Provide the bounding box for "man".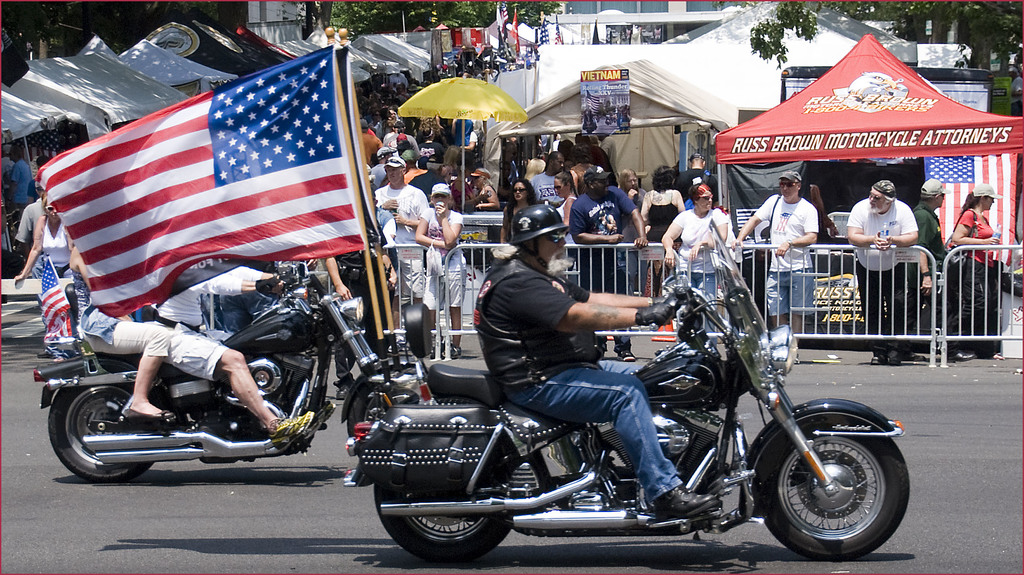
730,172,824,361.
